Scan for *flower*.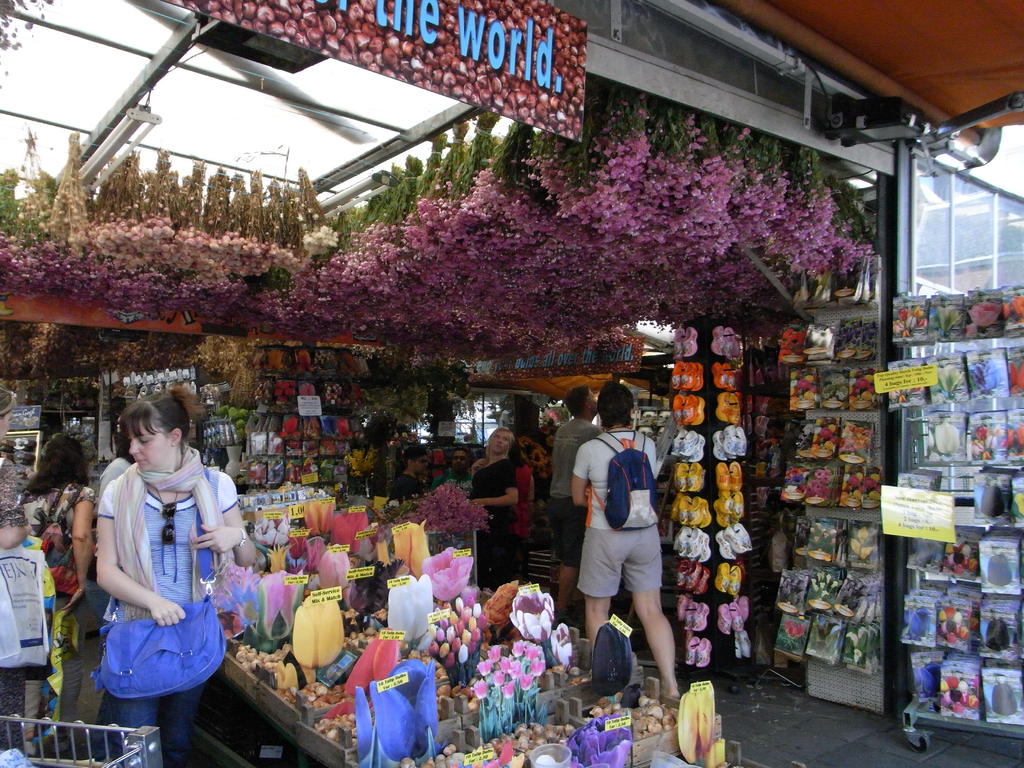
Scan result: <region>234, 573, 301, 653</region>.
